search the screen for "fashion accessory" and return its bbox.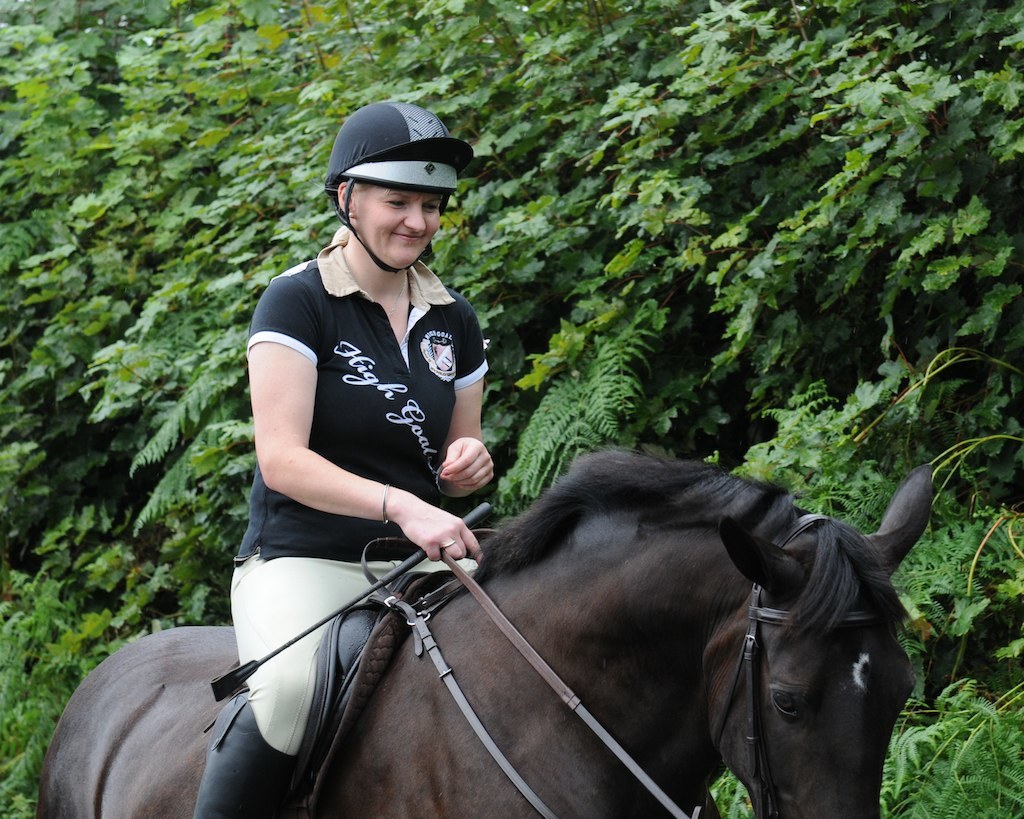
Found: locate(378, 485, 392, 531).
